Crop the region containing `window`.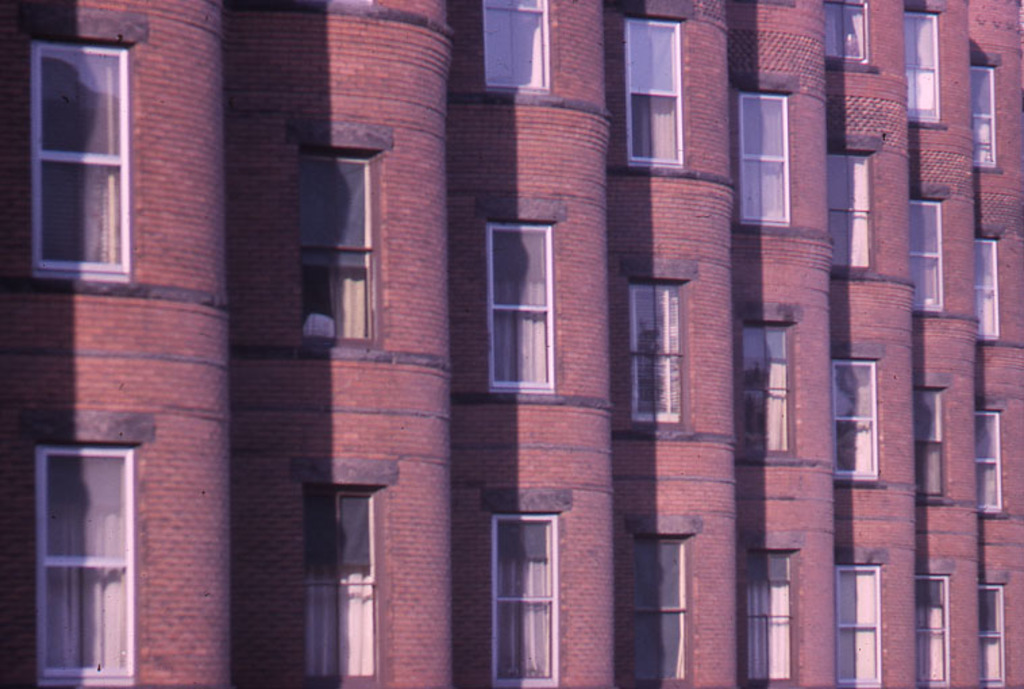
Crop region: detection(299, 481, 384, 688).
